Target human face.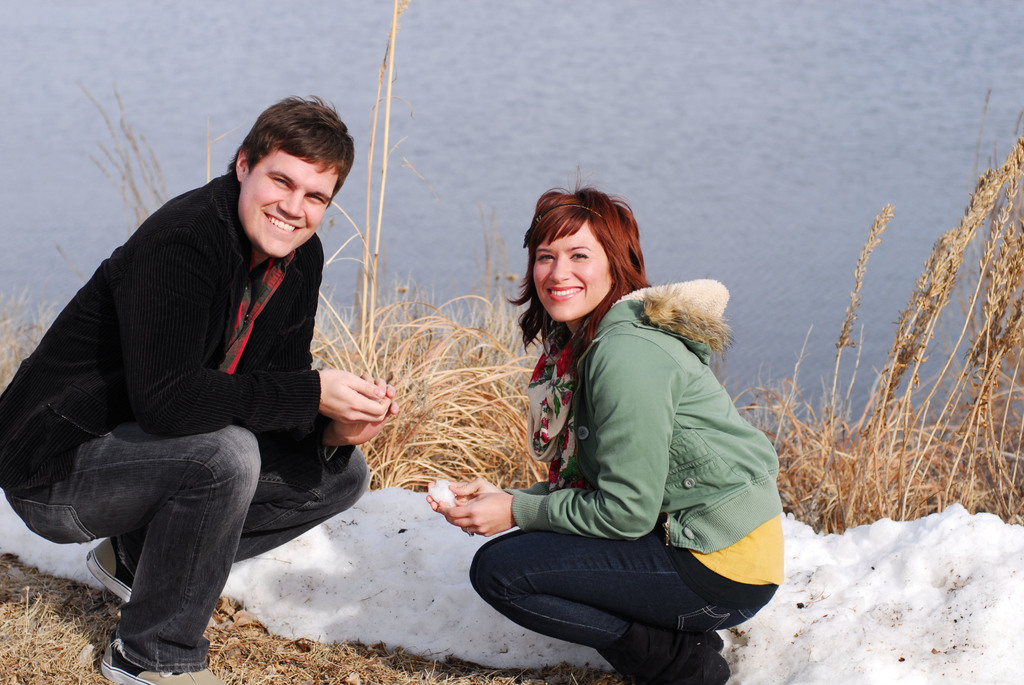
Target region: 239 148 339 258.
